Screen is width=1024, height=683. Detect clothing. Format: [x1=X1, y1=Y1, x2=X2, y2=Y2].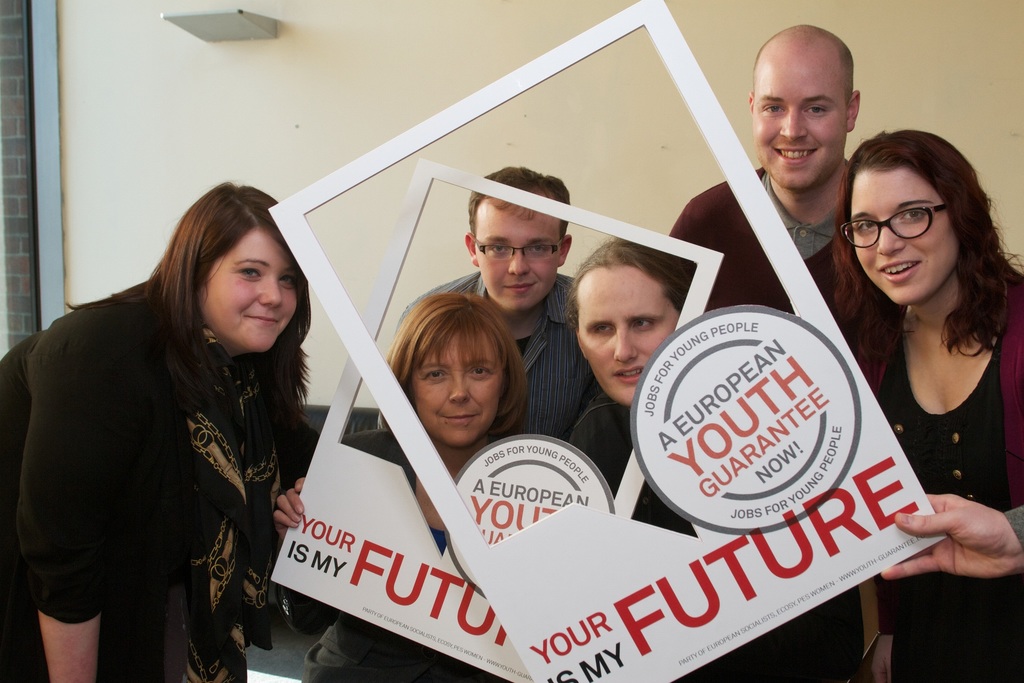
[x1=274, y1=427, x2=509, y2=682].
